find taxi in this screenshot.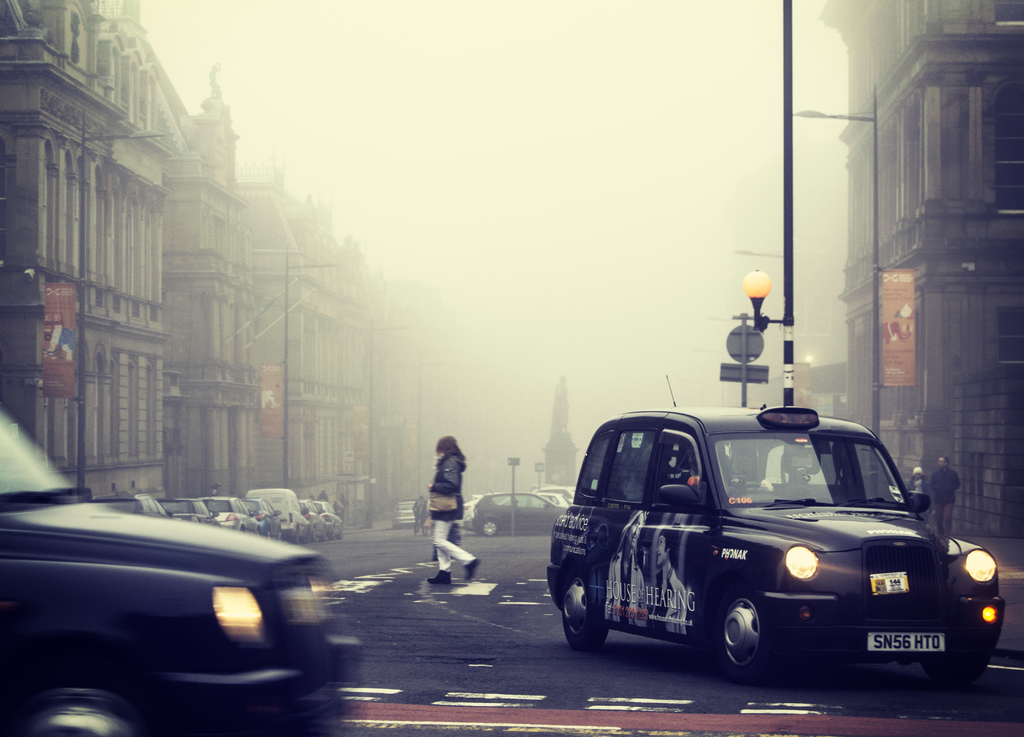
The bounding box for taxi is detection(545, 374, 1009, 686).
